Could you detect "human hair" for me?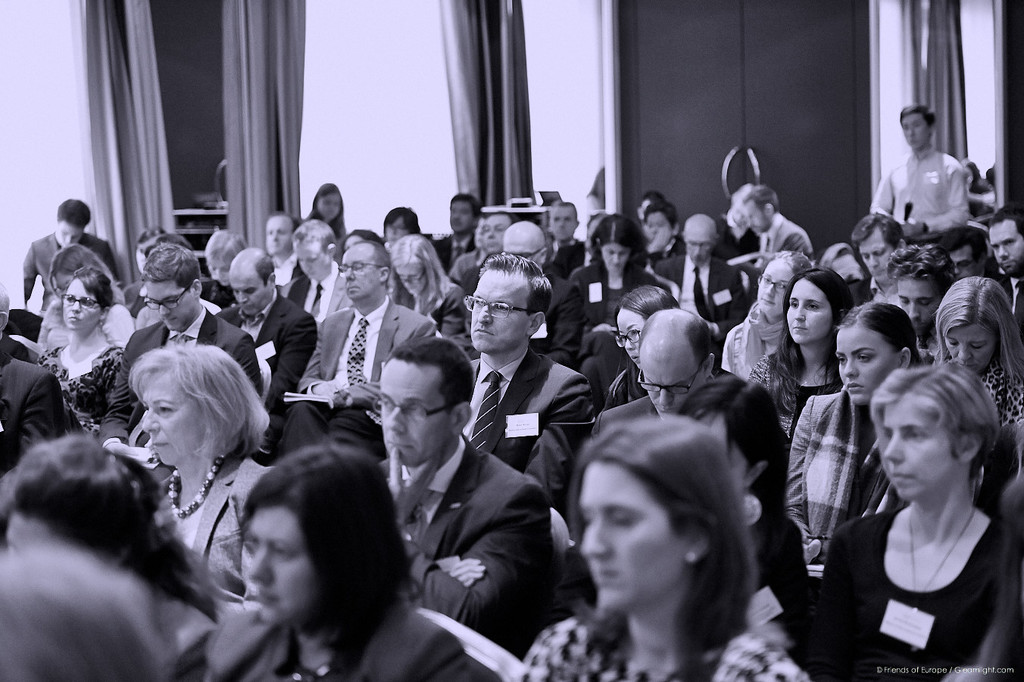
Detection result: (left=308, top=181, right=342, bottom=228).
